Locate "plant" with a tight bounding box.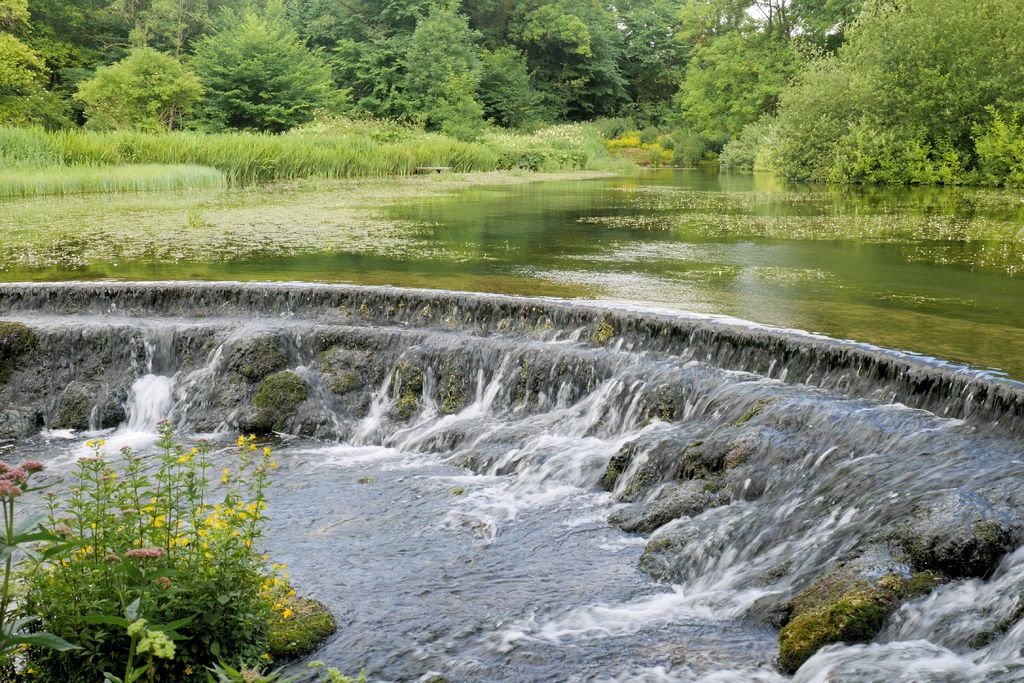
[left=714, top=131, right=728, bottom=152].
